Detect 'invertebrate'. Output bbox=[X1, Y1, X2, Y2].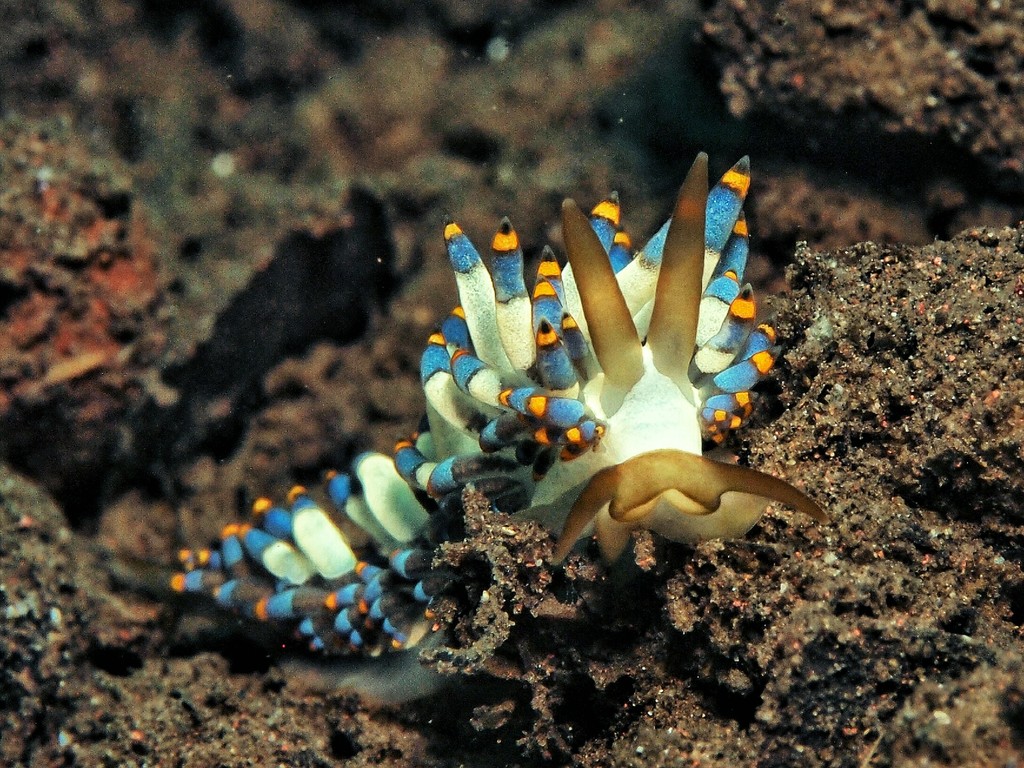
bbox=[154, 143, 826, 659].
